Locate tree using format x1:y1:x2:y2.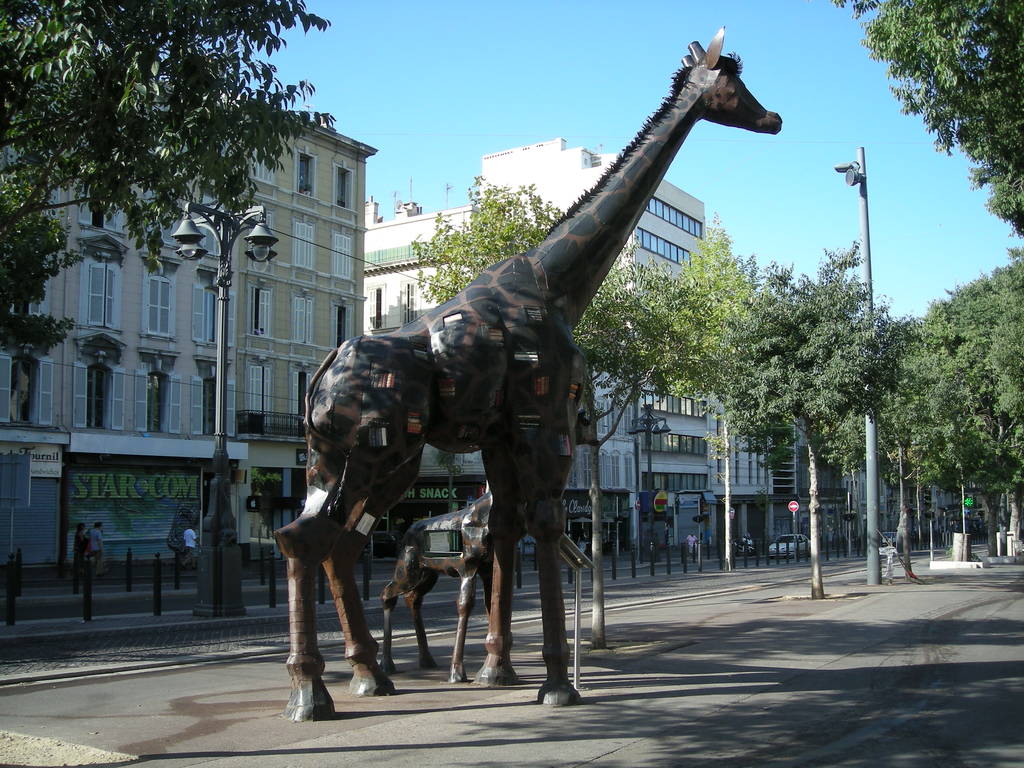
824:0:1023:250.
